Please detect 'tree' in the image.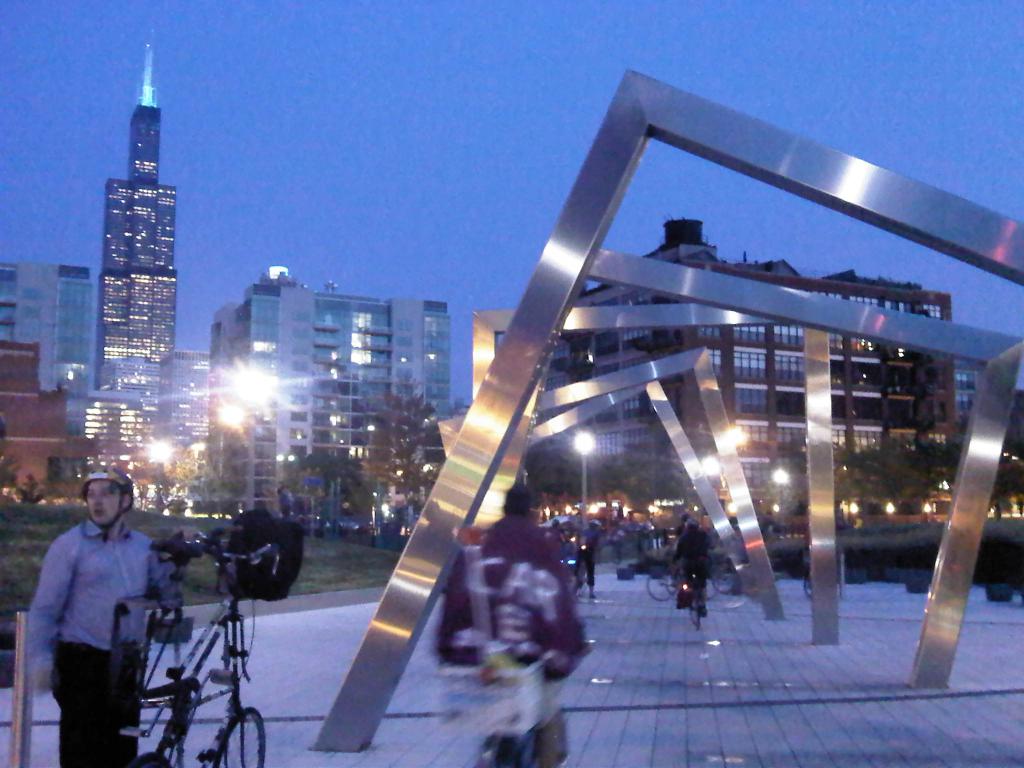
588:450:690:502.
